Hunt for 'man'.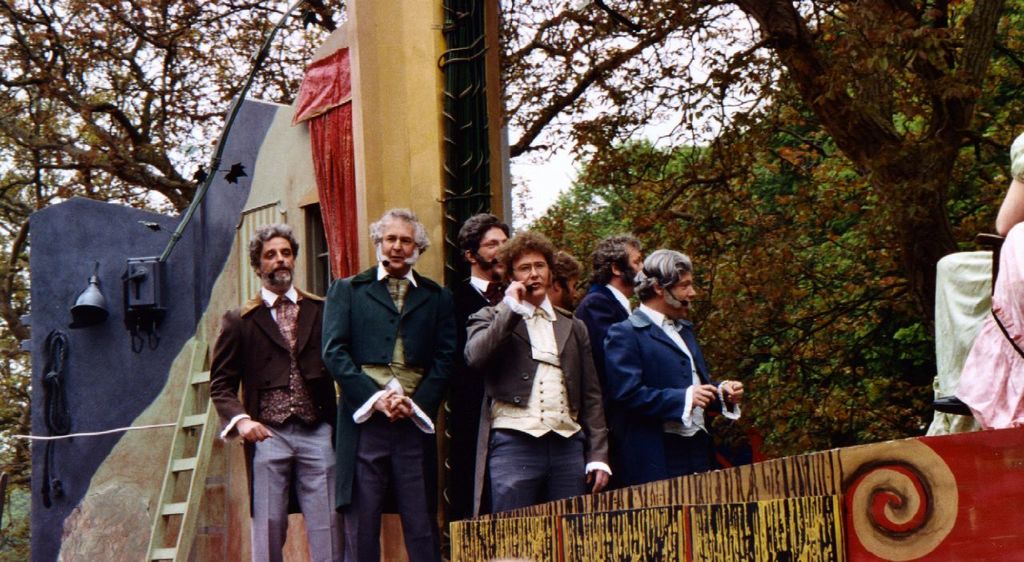
Hunted down at (210,222,338,561).
